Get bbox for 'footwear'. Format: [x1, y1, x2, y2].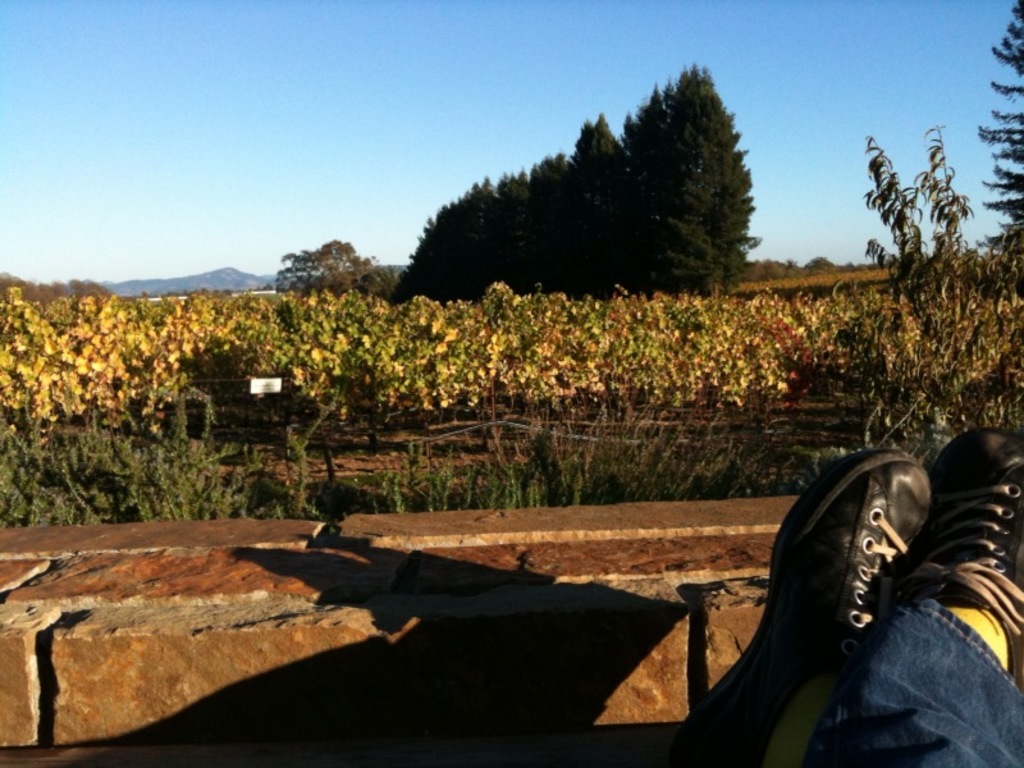
[675, 445, 933, 767].
